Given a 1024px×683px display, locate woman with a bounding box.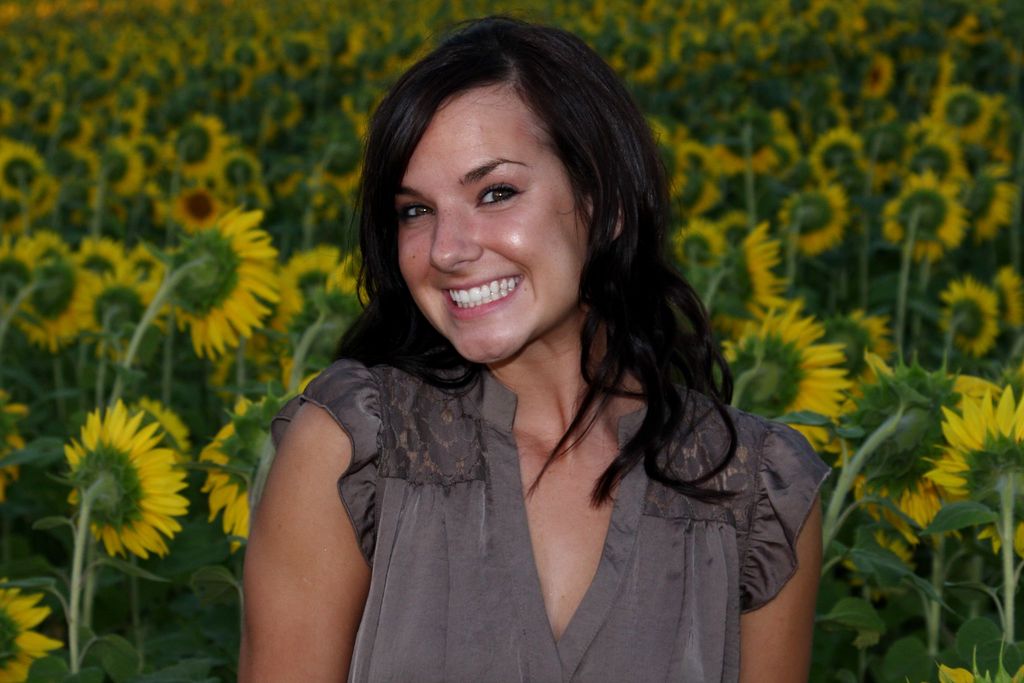
Located: Rect(232, 24, 827, 680).
